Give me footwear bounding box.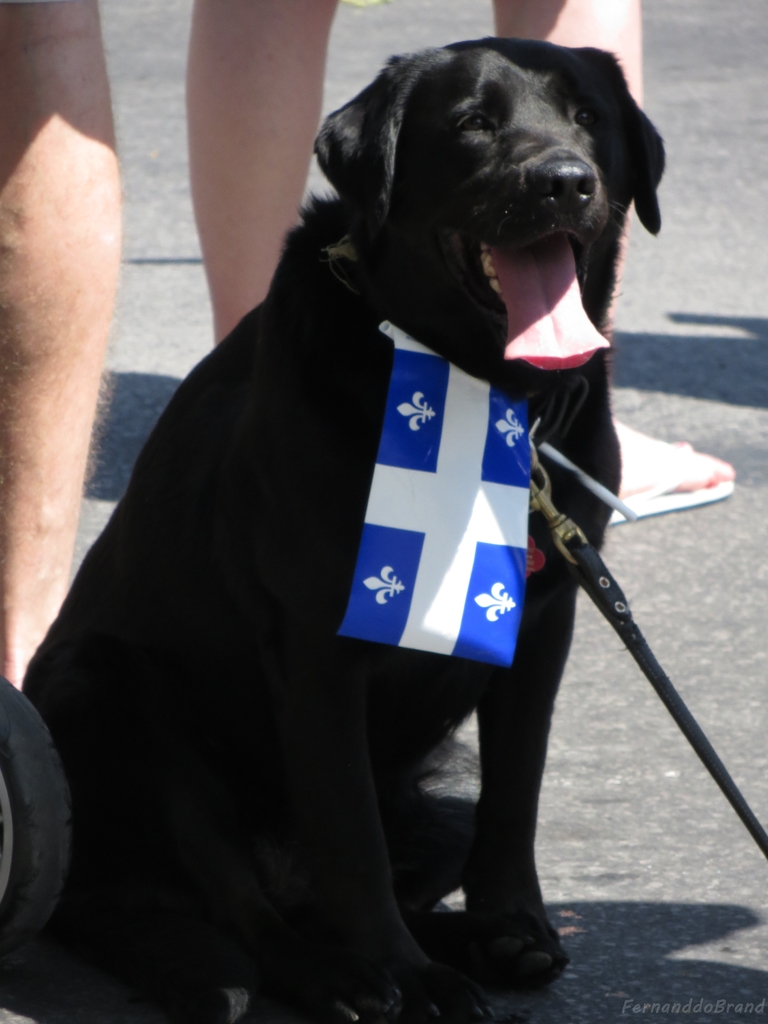
bbox(609, 438, 737, 525).
